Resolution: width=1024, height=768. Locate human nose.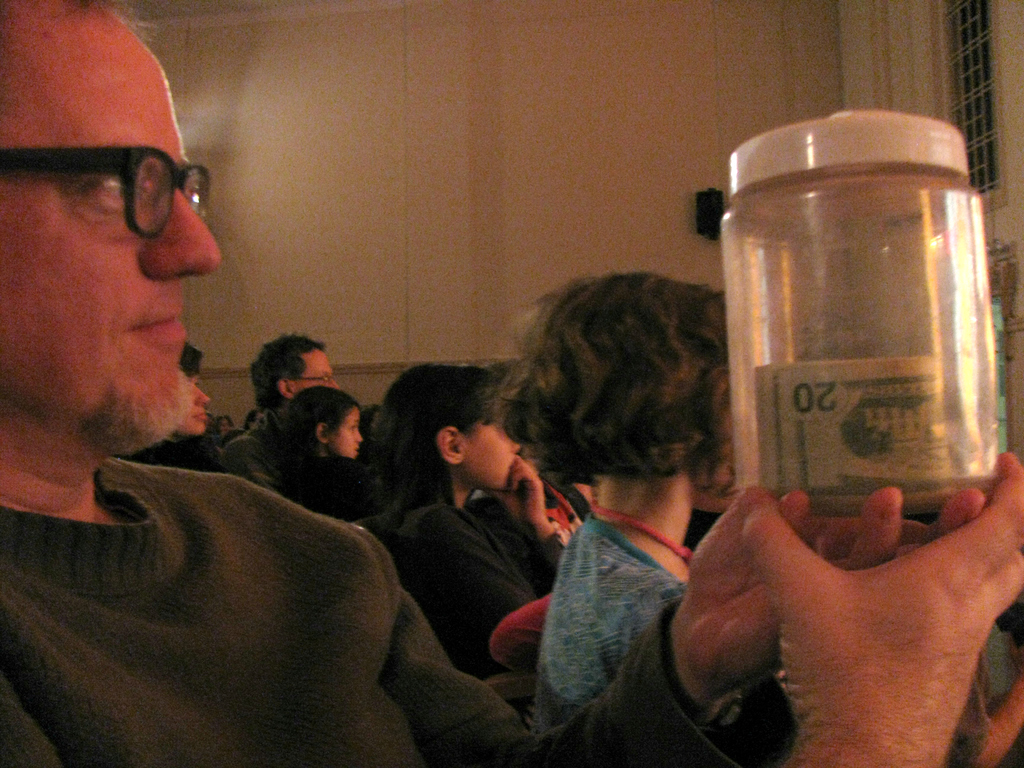
<bbox>328, 377, 342, 392</bbox>.
